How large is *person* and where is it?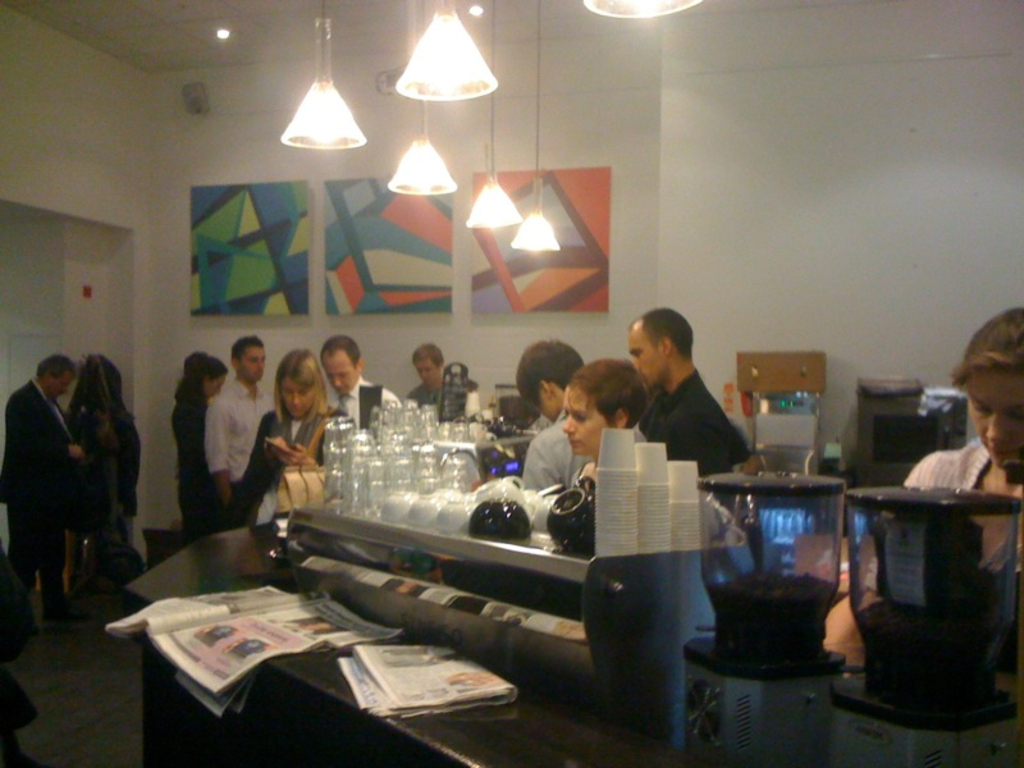
Bounding box: 614:303:756:508.
